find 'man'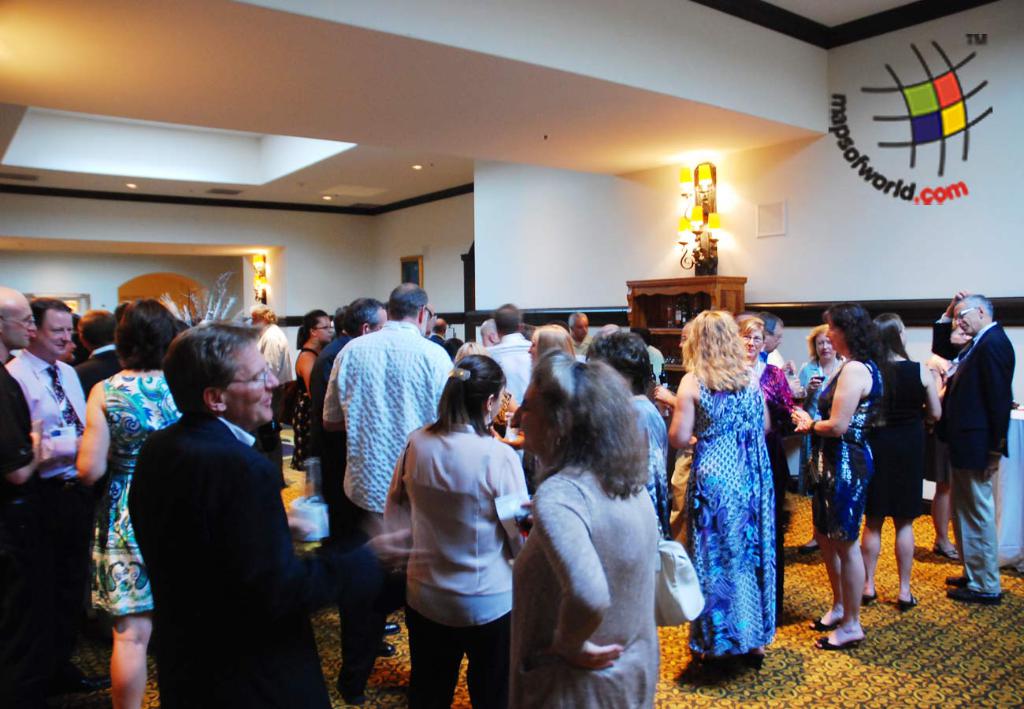
l=322, t=280, r=453, b=703
